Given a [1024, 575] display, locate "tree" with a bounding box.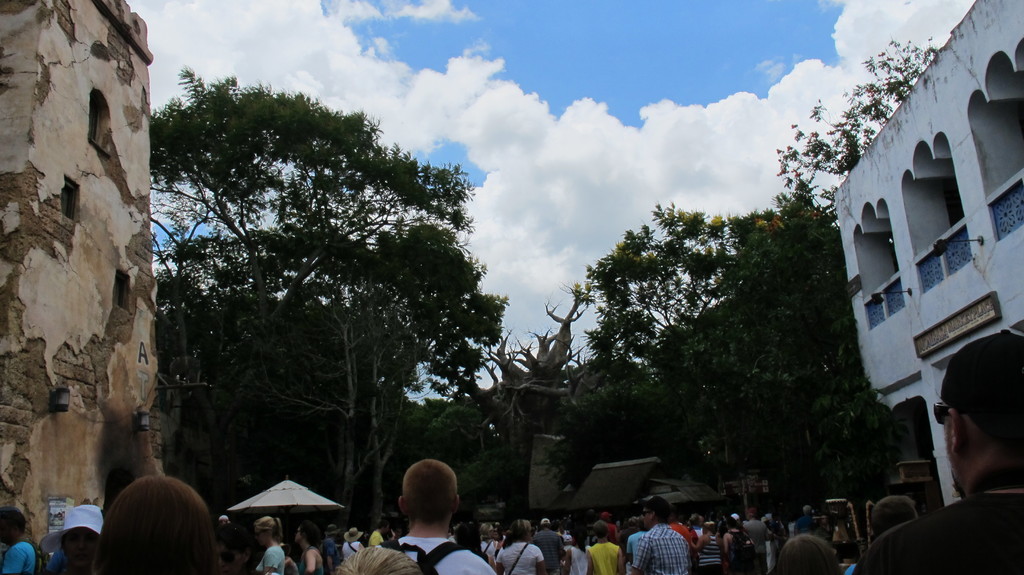
Located: 772/33/942/215.
